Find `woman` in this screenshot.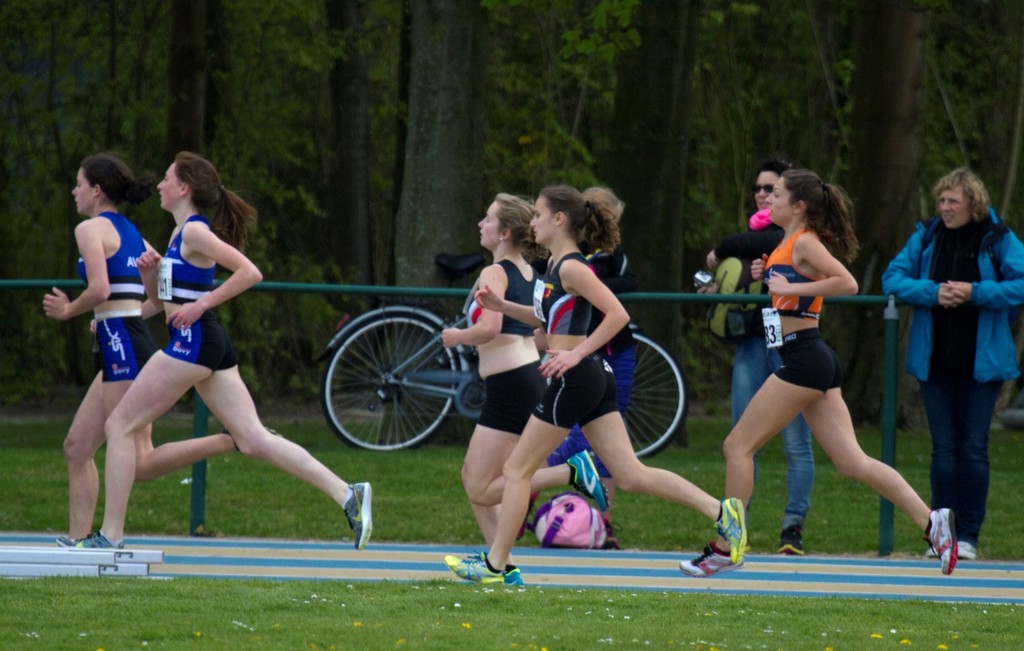
The bounding box for `woman` is [x1=442, y1=190, x2=616, y2=586].
